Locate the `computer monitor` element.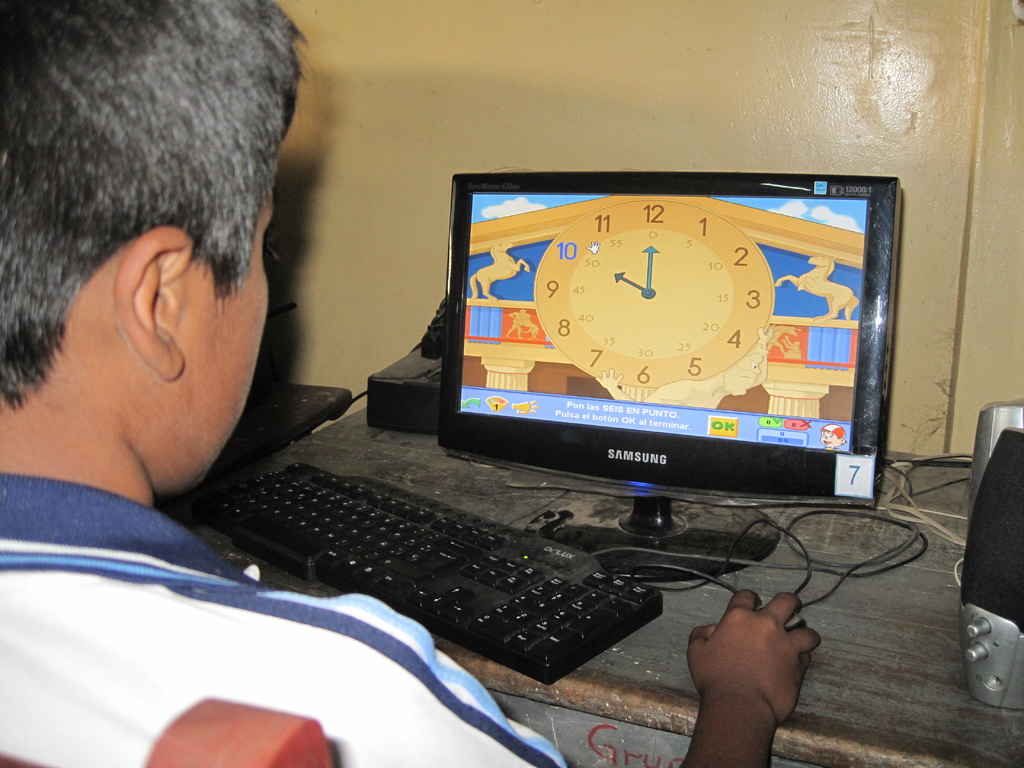
Element bbox: (359, 166, 904, 600).
